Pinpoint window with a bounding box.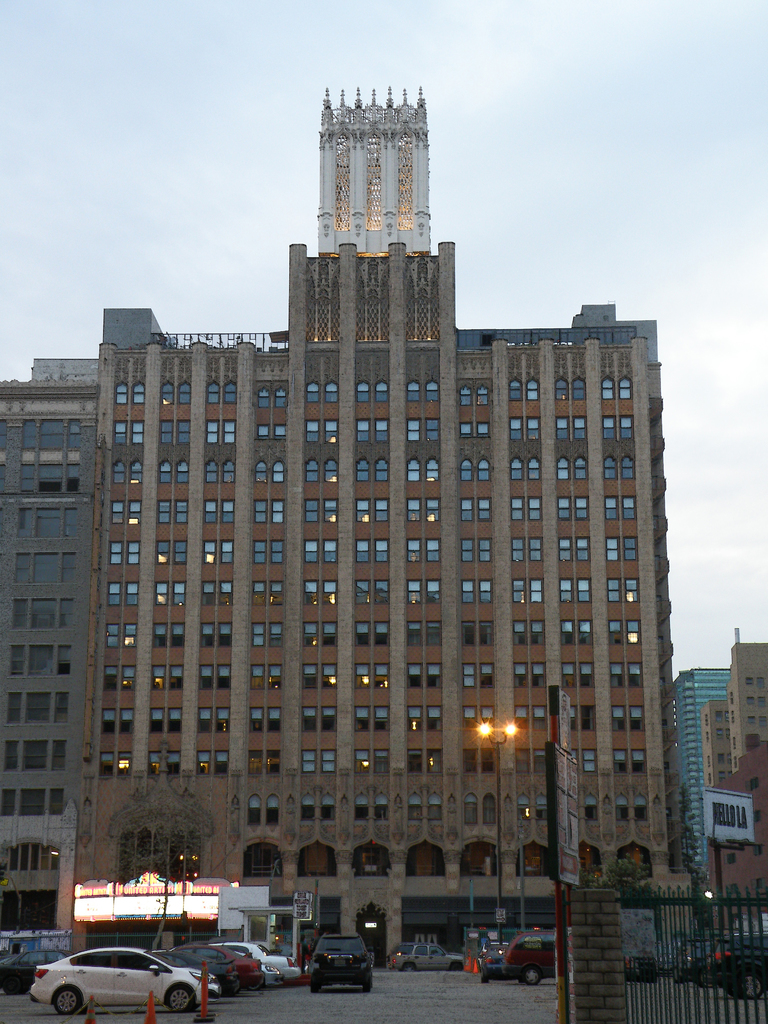
Rect(208, 456, 236, 486).
